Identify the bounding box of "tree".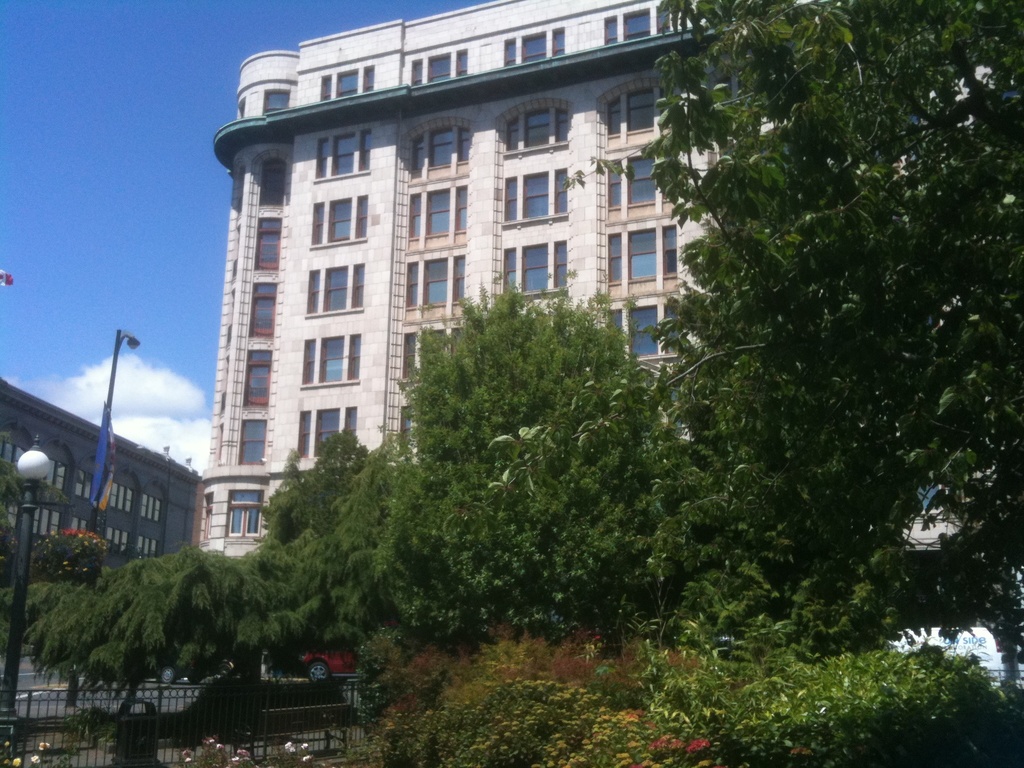
237, 434, 411, 659.
